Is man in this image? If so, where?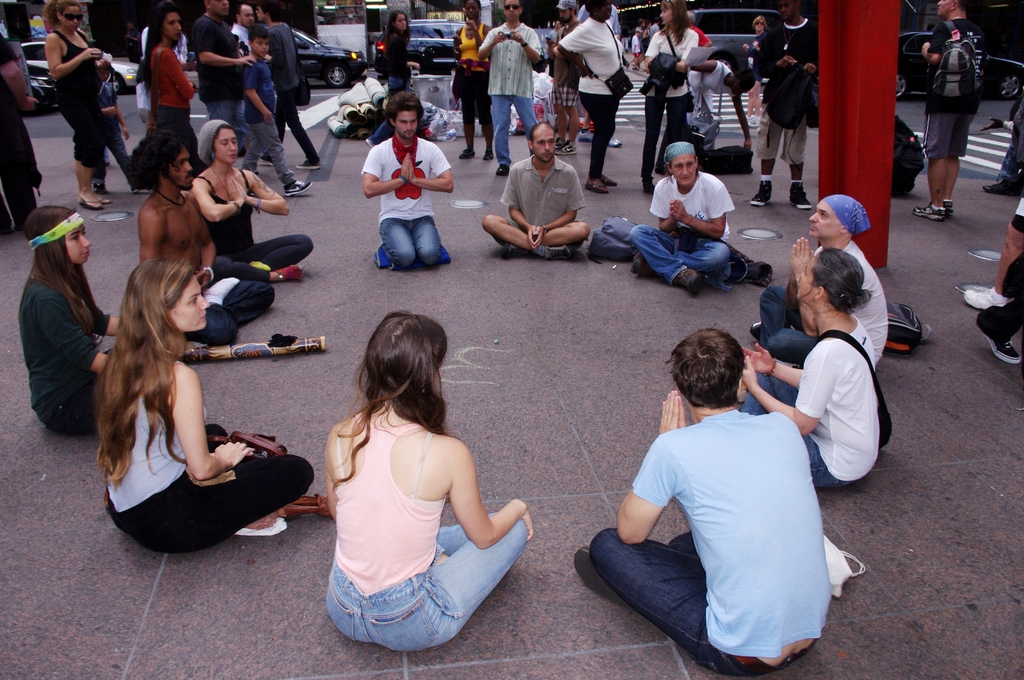
Yes, at bbox=(480, 122, 591, 261).
